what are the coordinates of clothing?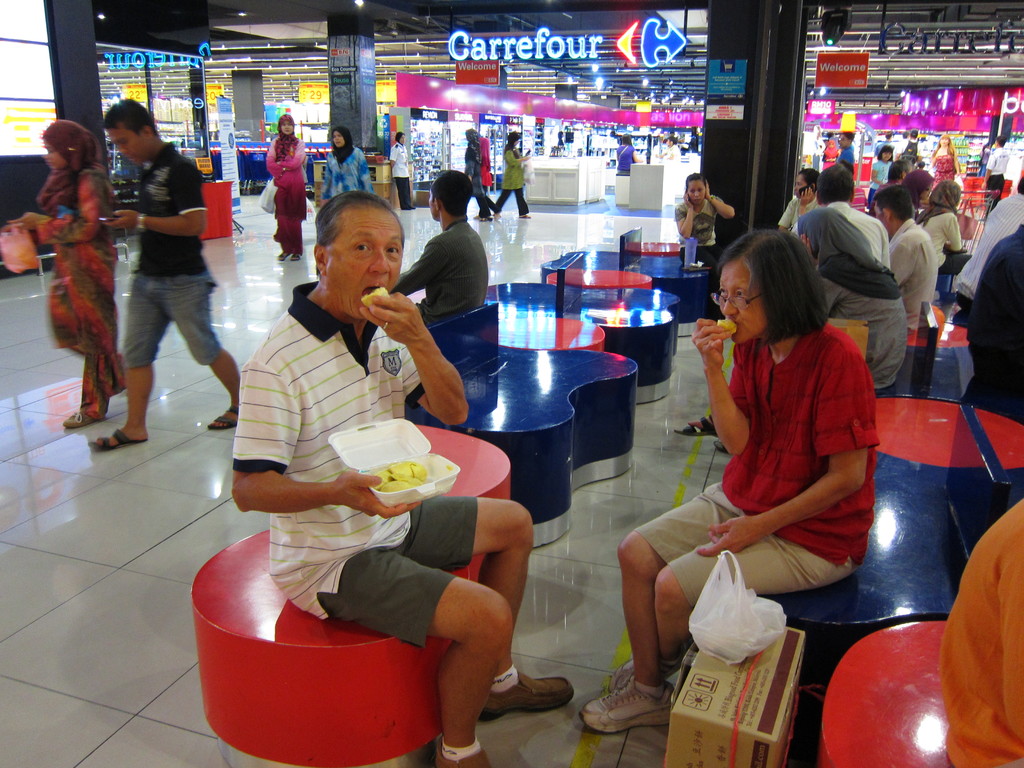
228/282/479/654.
